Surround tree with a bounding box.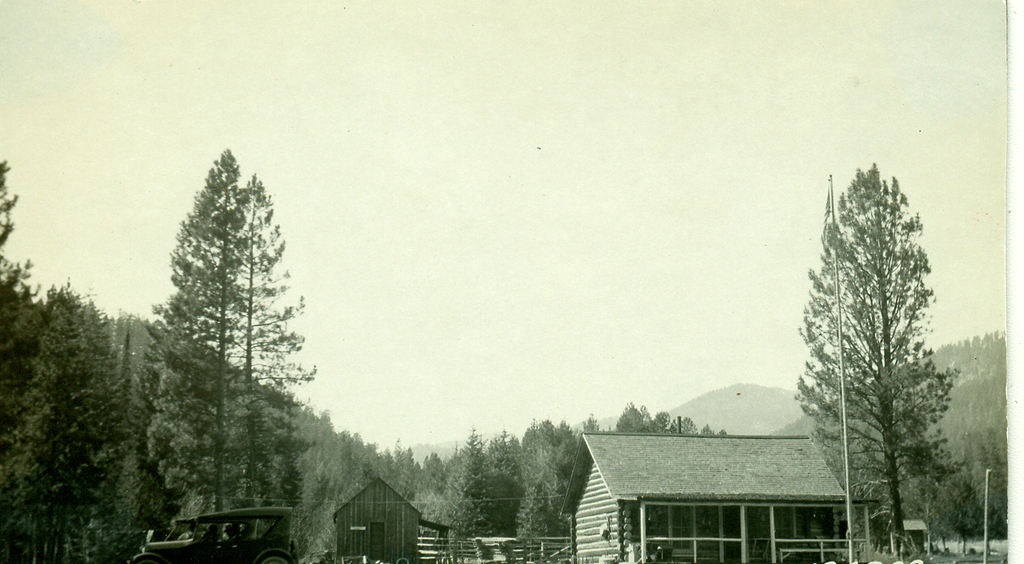
454:428:490:540.
